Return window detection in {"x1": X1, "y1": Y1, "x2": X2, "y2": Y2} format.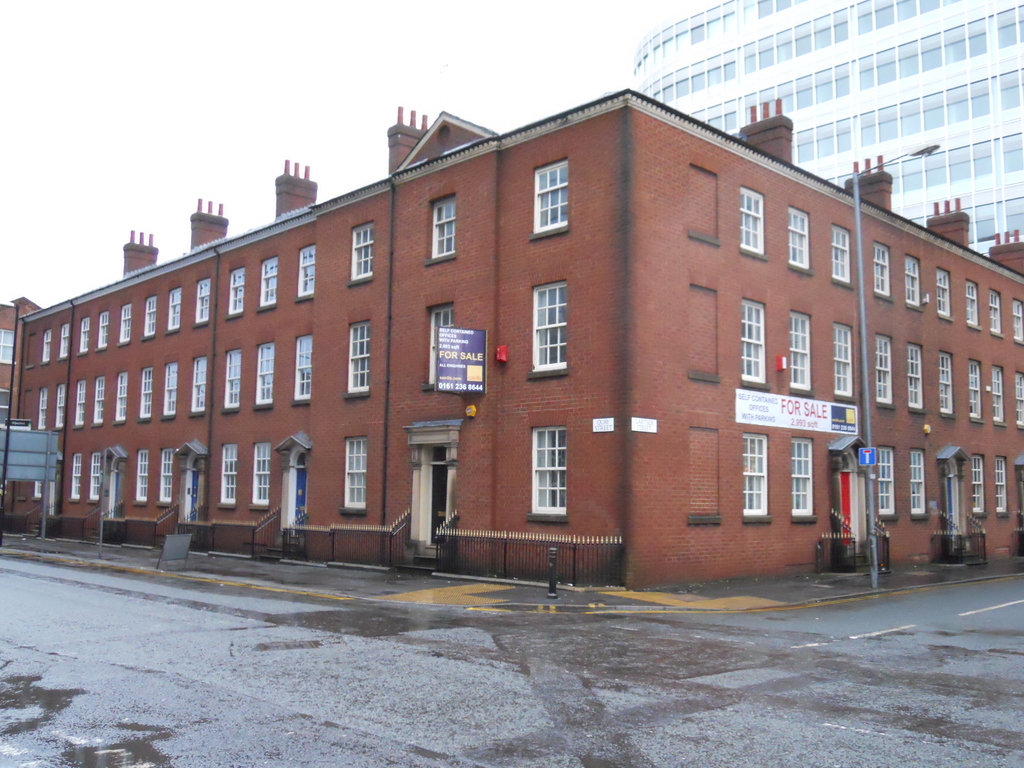
{"x1": 97, "y1": 312, "x2": 111, "y2": 351}.
